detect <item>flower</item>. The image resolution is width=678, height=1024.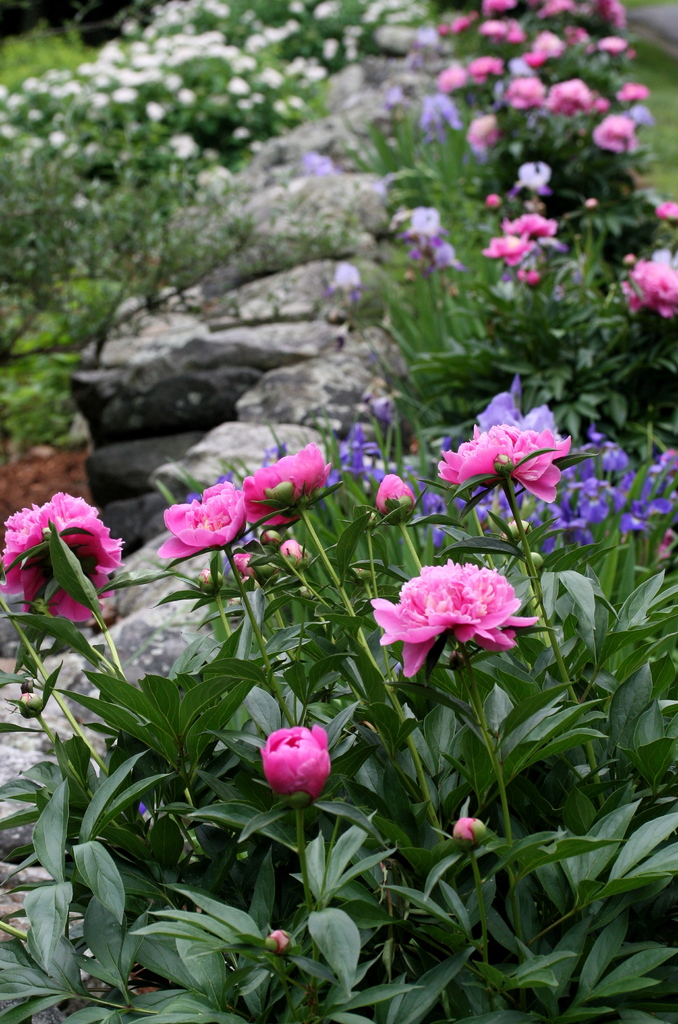
BBox(367, 548, 526, 666).
